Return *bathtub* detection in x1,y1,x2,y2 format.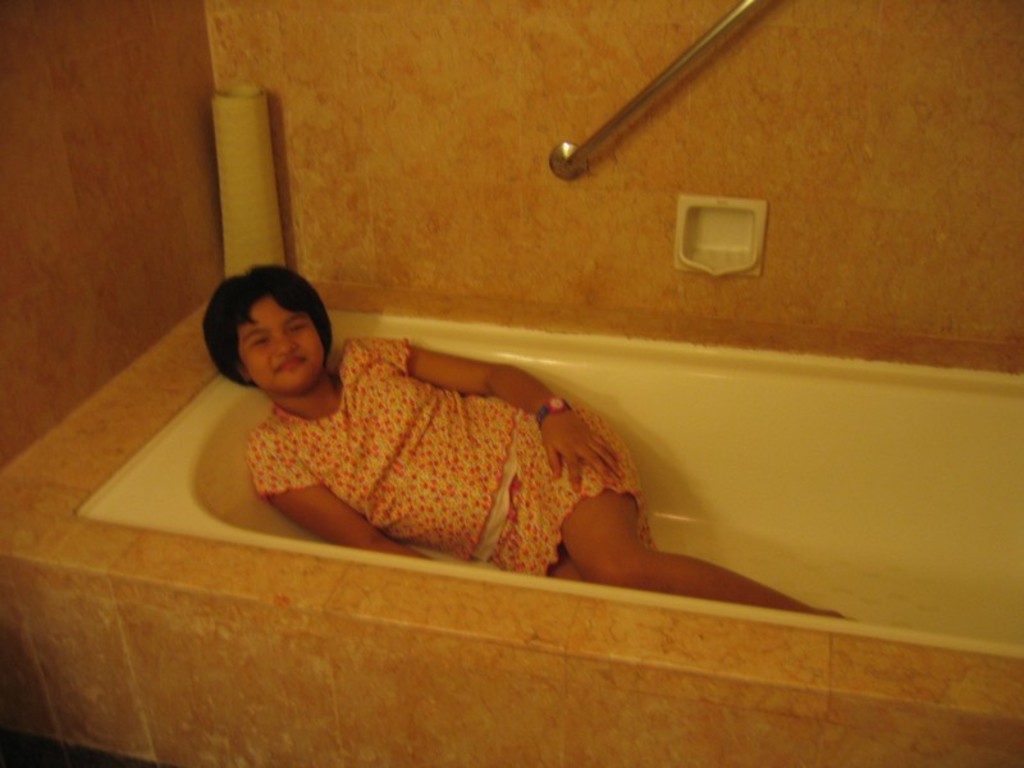
74,316,1023,659.
